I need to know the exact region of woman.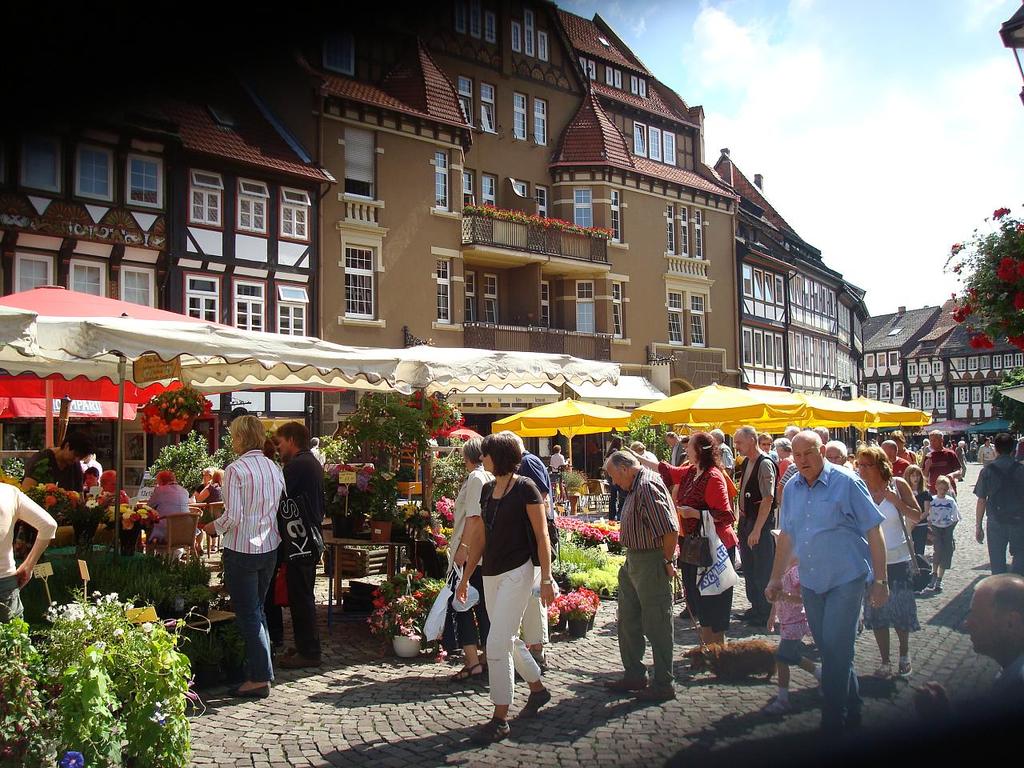
Region: 853, 445, 922, 679.
